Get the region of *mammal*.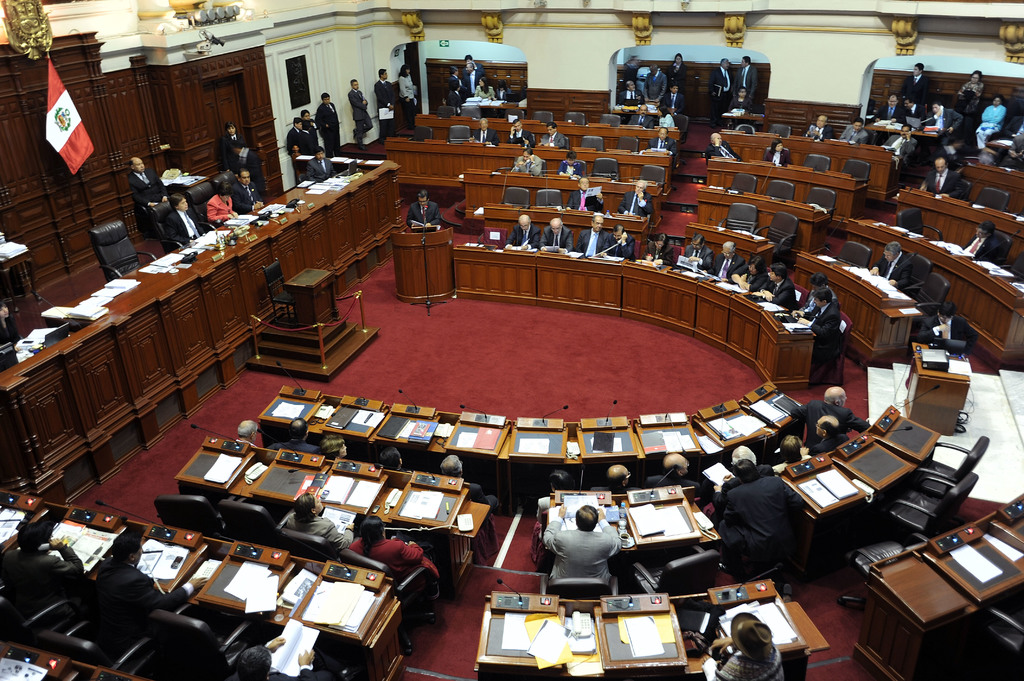
942,221,1001,263.
